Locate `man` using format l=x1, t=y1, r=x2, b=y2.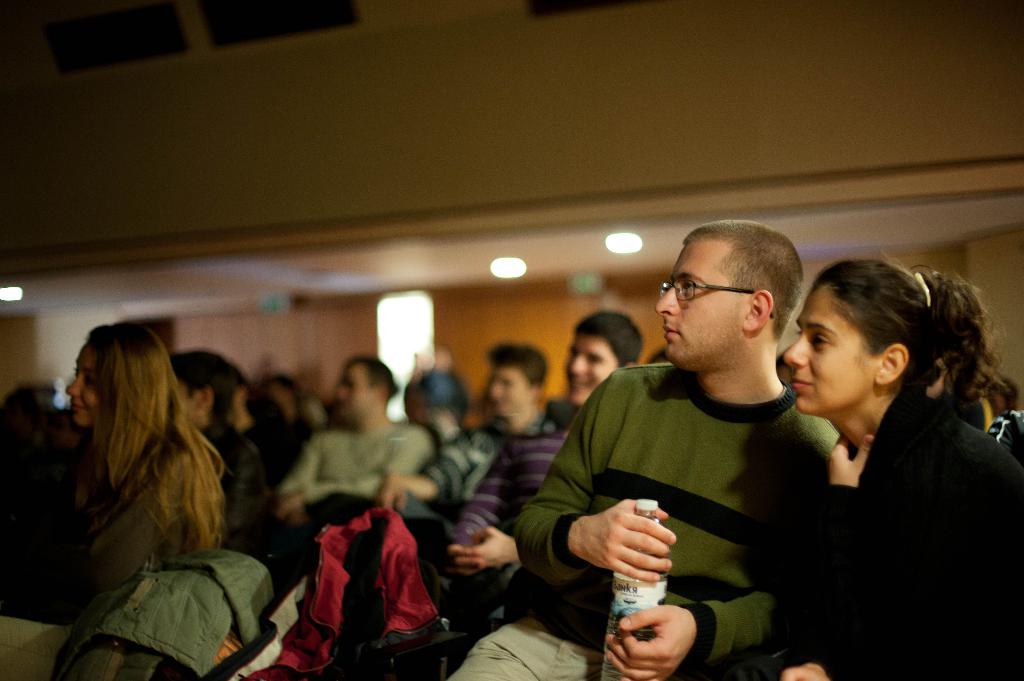
l=412, t=312, r=645, b=624.
